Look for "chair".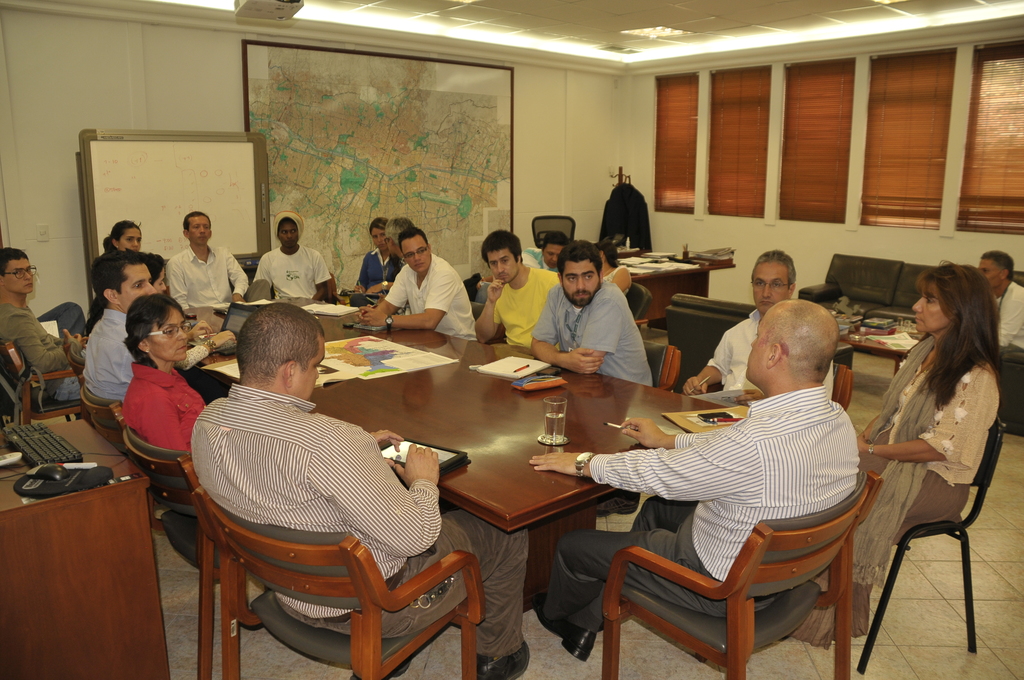
Found: Rect(835, 364, 851, 403).
